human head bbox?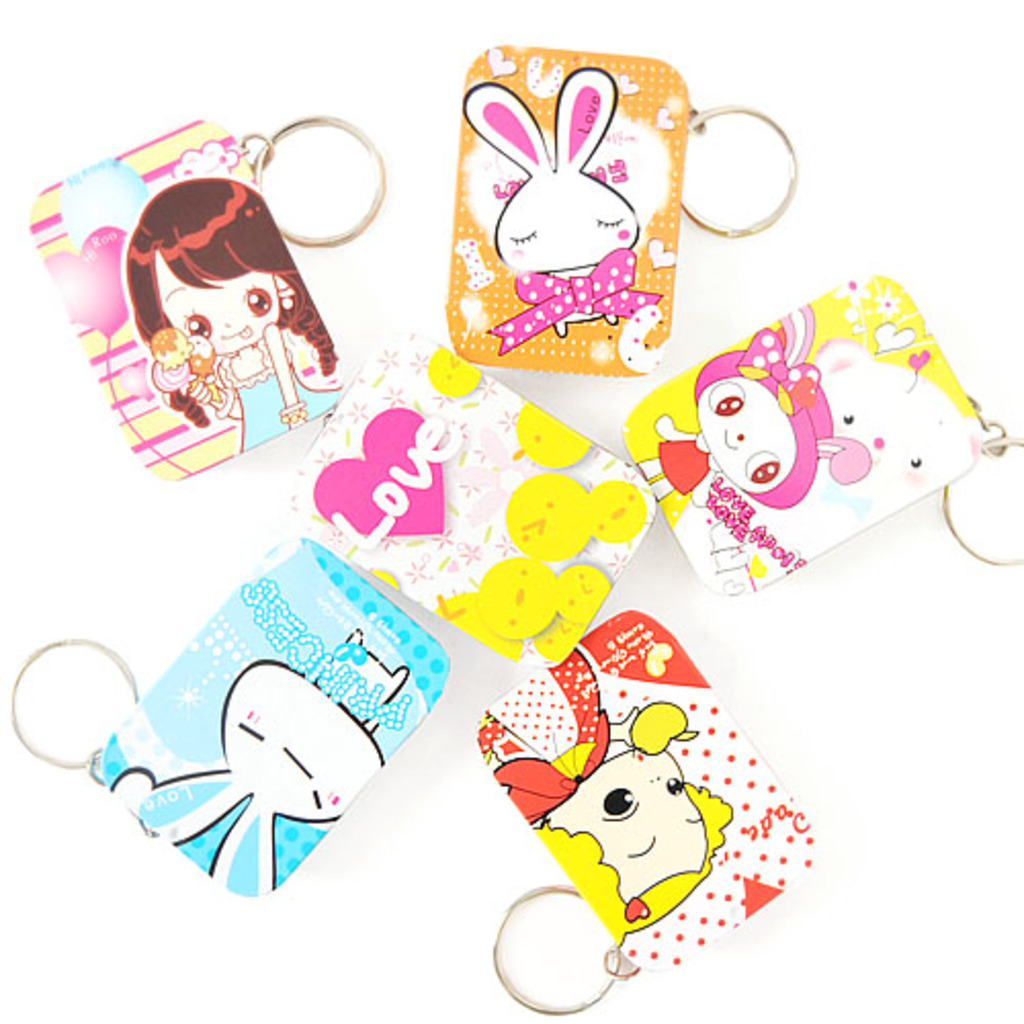
locate(522, 735, 743, 940)
